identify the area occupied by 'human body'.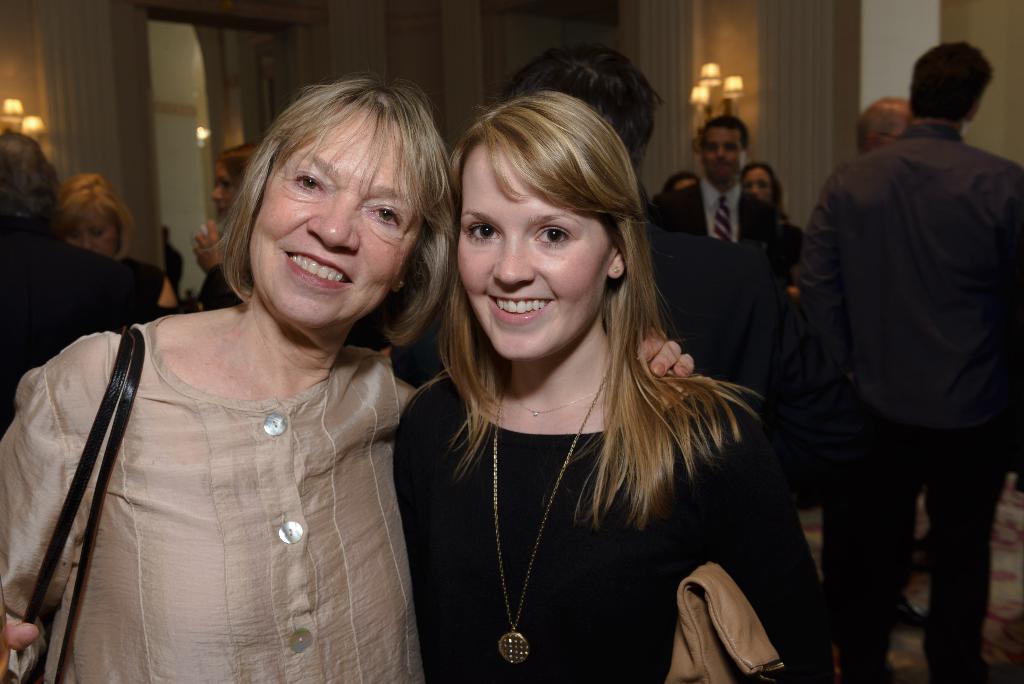
Area: select_region(0, 72, 699, 683).
